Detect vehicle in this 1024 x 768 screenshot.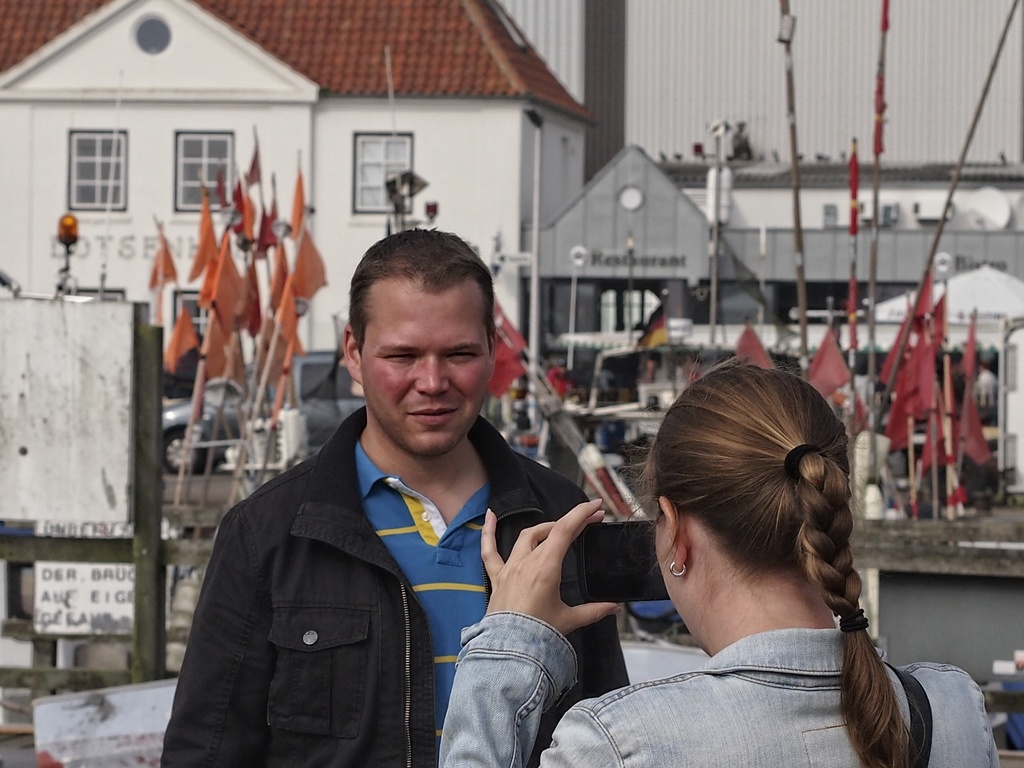
Detection: box(163, 349, 364, 474).
